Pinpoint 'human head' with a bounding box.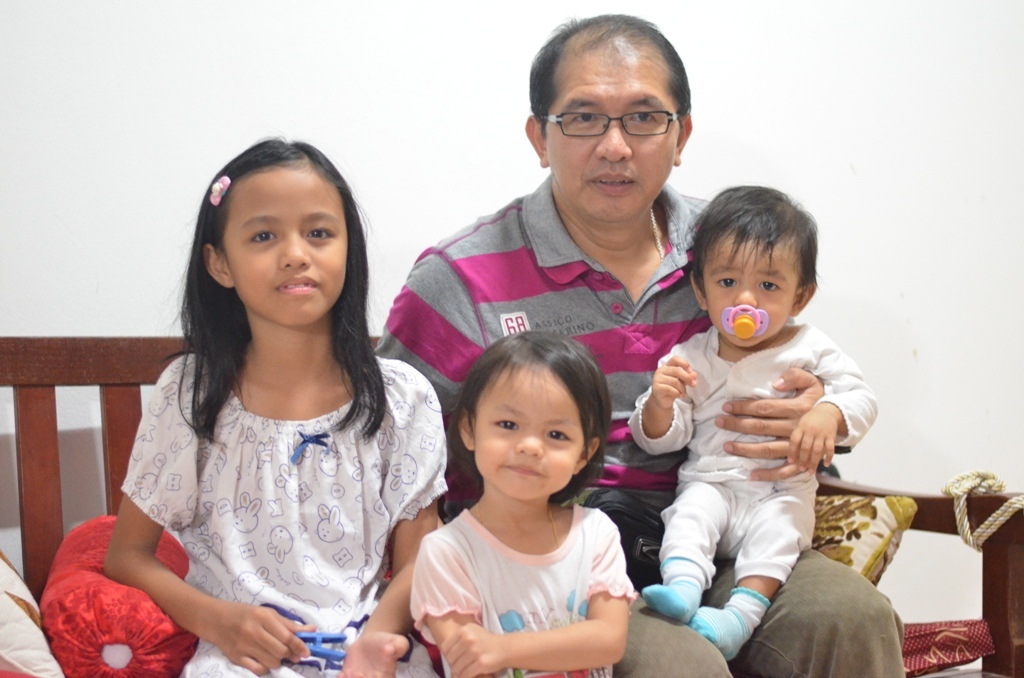
x1=527 y1=14 x2=692 y2=227.
